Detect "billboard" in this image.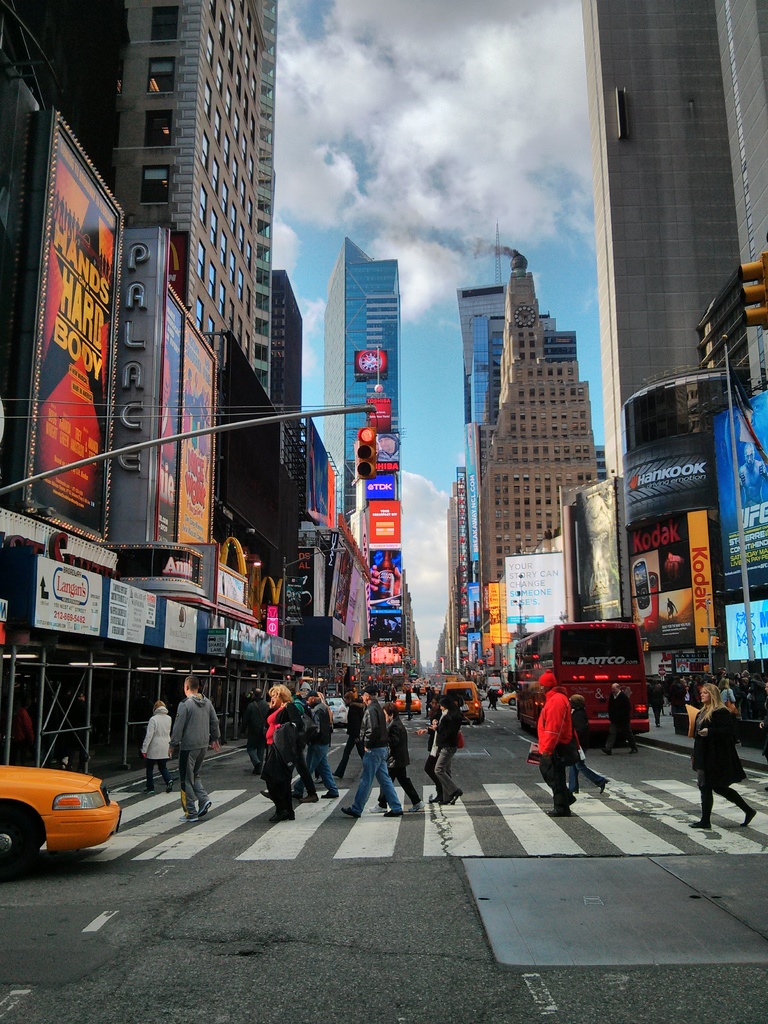
Detection: [left=199, top=608, right=292, bottom=669].
